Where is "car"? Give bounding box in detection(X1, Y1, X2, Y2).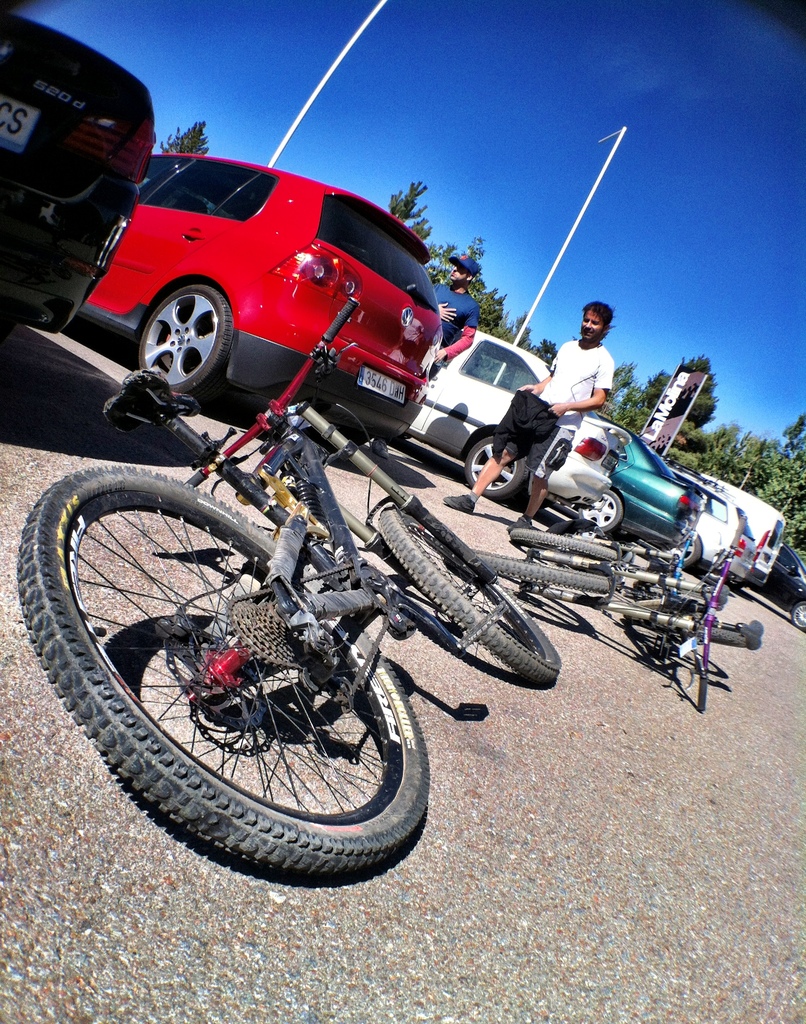
detection(395, 316, 624, 522).
